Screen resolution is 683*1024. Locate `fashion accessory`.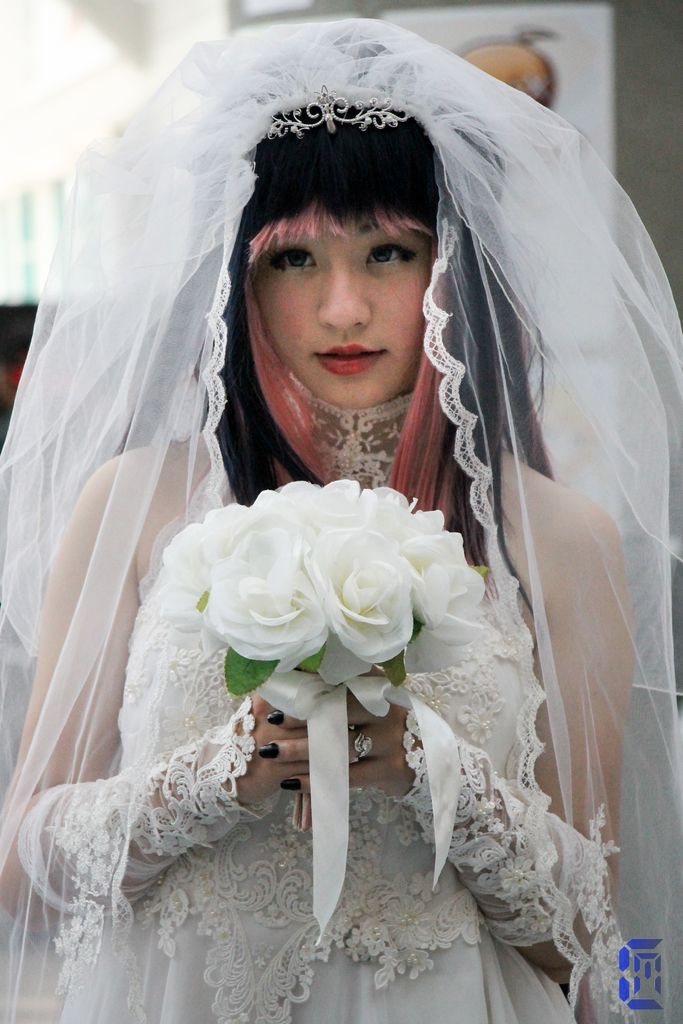
348,719,371,763.
